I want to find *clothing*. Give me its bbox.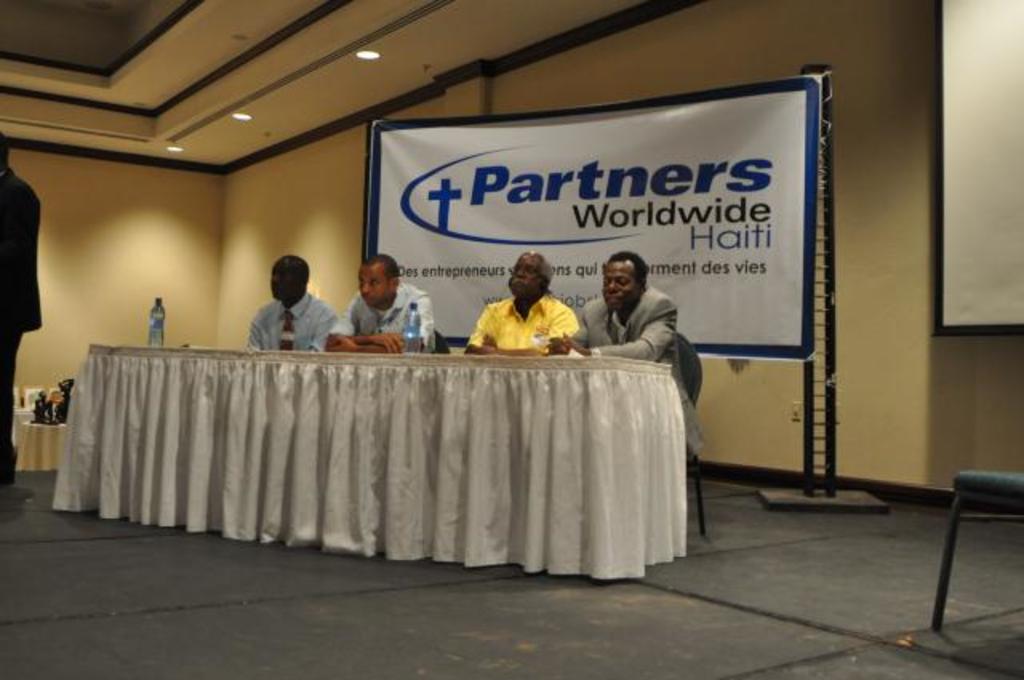
246/294/338/350.
